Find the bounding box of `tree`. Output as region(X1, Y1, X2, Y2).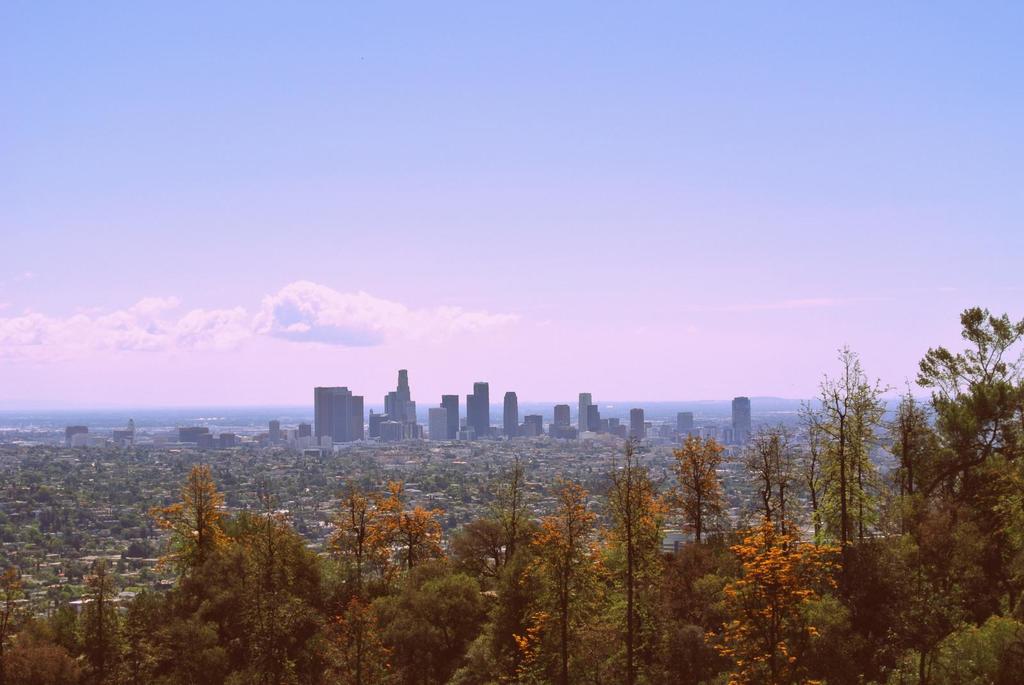
region(791, 393, 840, 528).
